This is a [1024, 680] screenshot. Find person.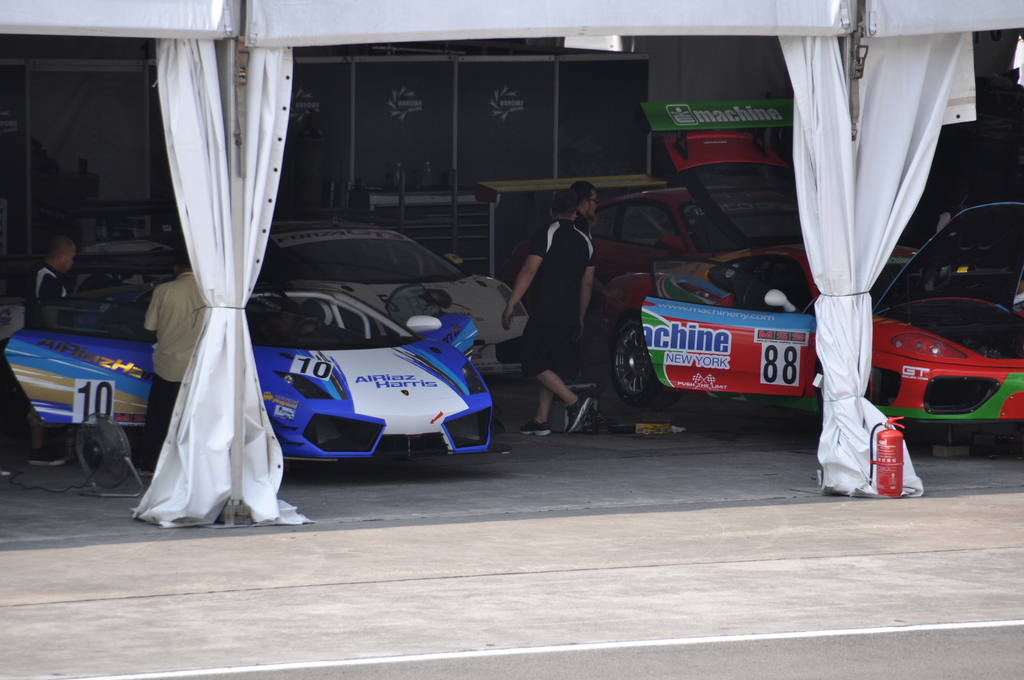
Bounding box: <region>28, 234, 76, 465</region>.
